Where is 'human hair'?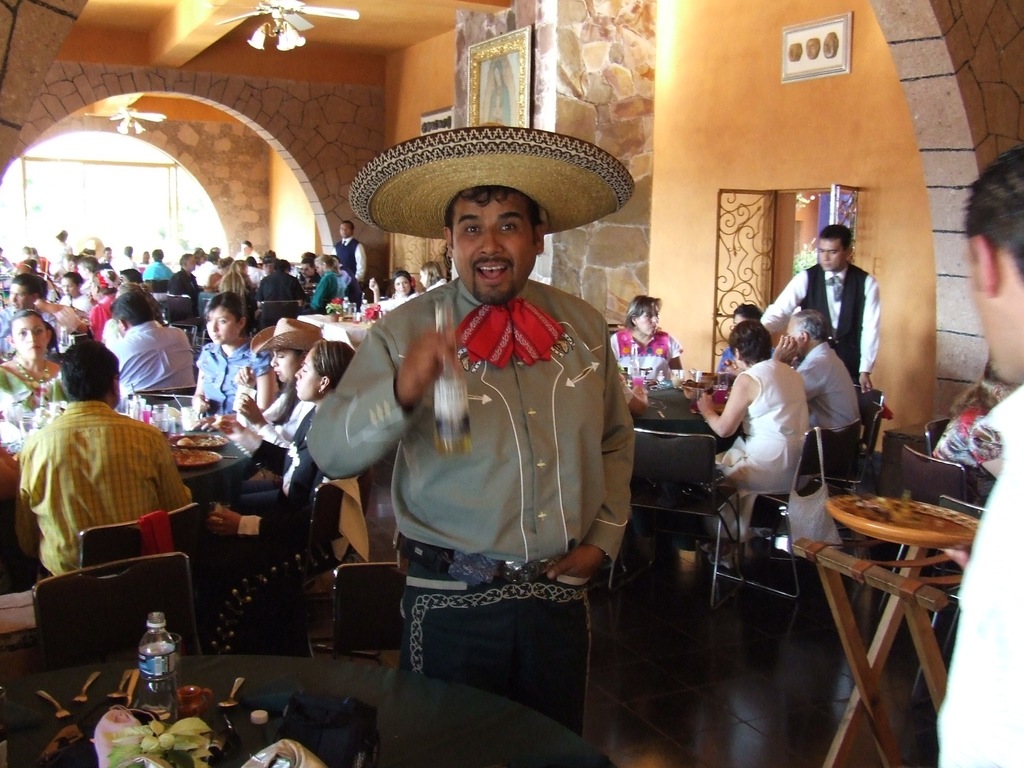
{"left": 964, "top": 142, "right": 1023, "bottom": 278}.
